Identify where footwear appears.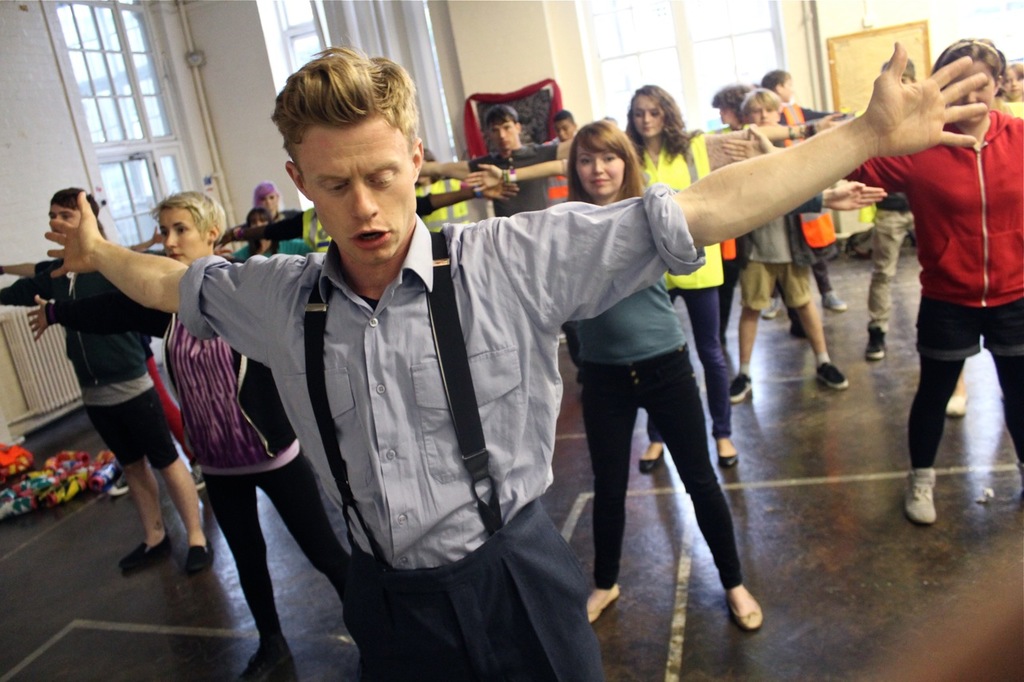
Appears at detection(814, 357, 850, 391).
